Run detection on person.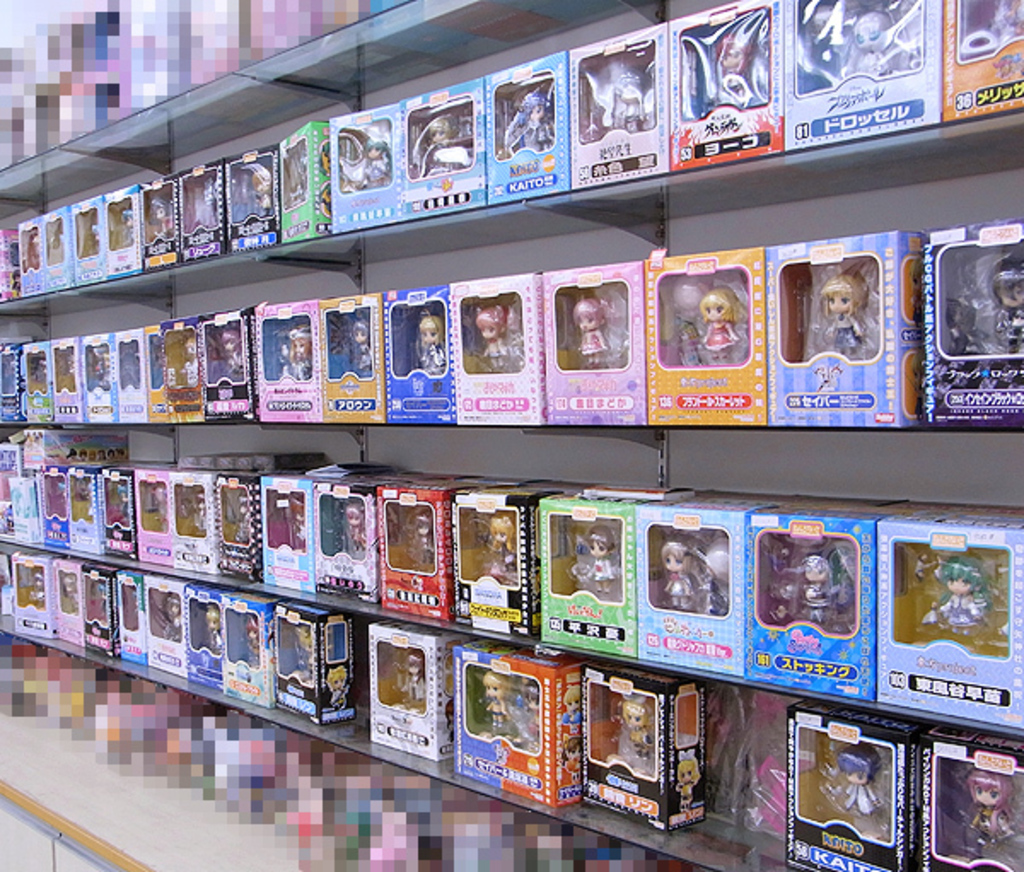
Result: box(659, 544, 693, 613).
